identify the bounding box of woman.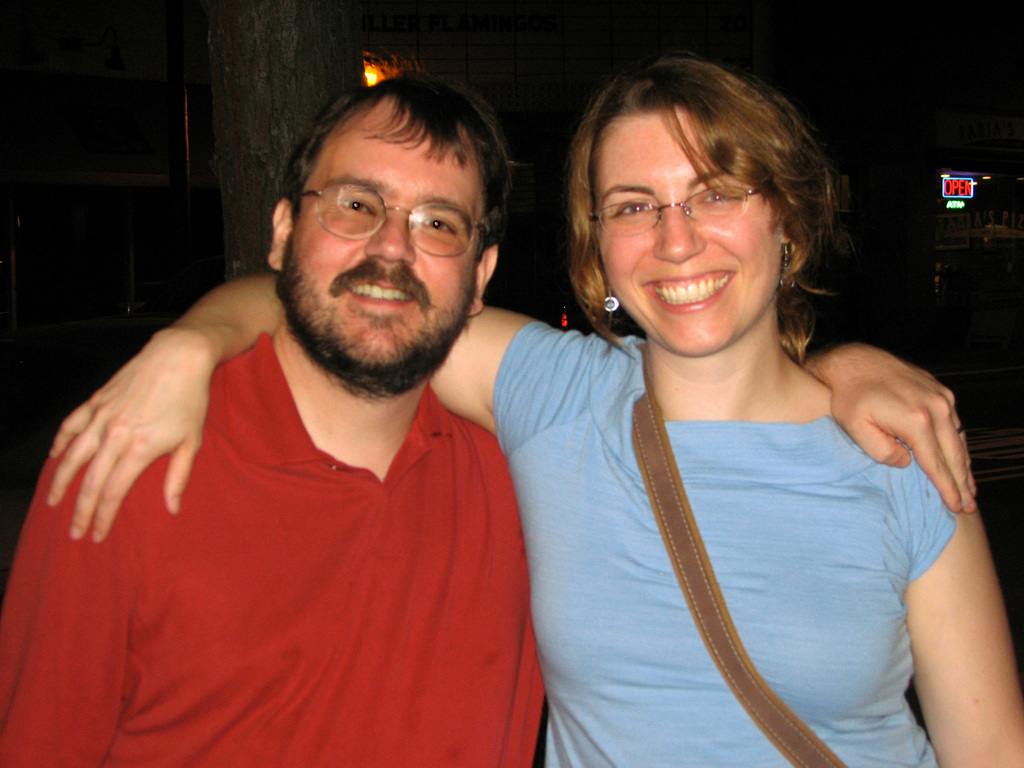
crop(48, 40, 1023, 764).
